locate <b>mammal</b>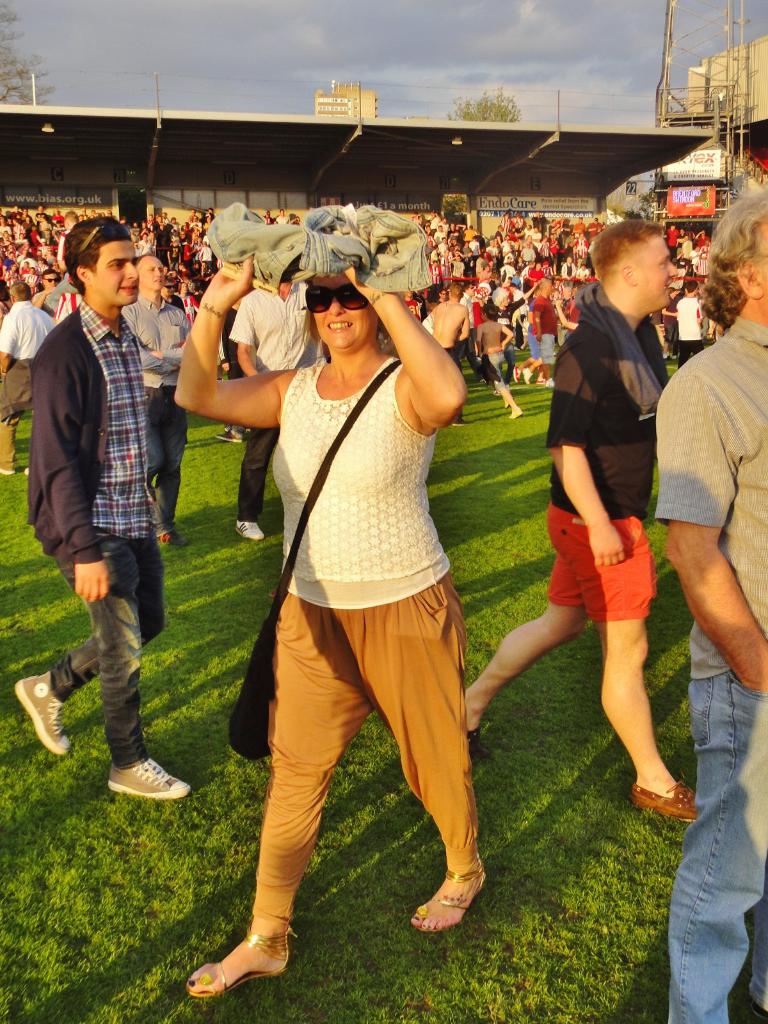
x1=31 y1=266 x2=62 y2=309
